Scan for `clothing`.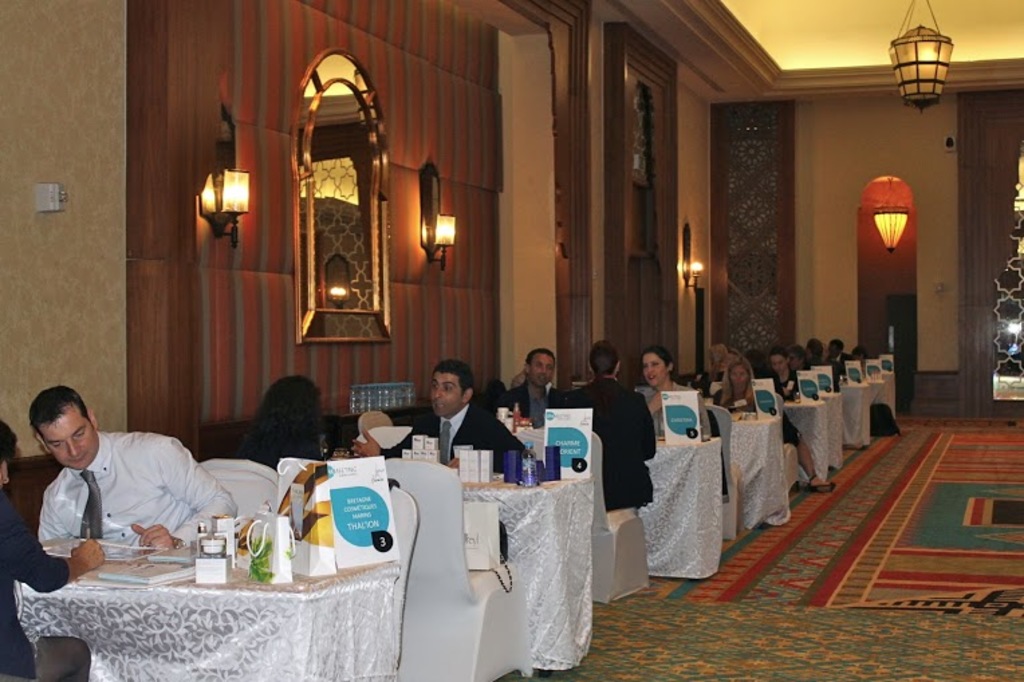
Scan result: [495, 375, 566, 419].
